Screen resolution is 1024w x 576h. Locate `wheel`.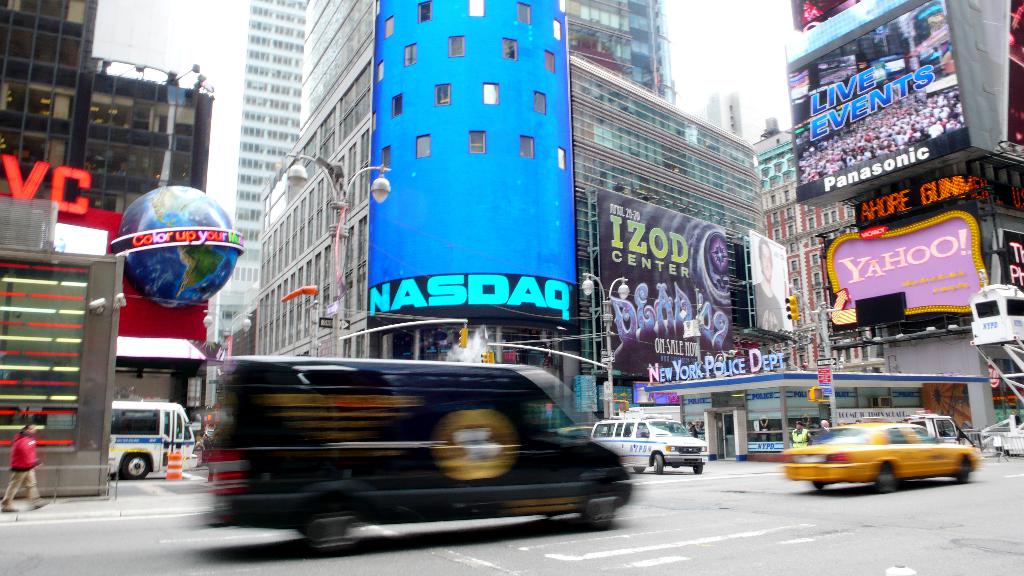
[696, 464, 703, 472].
